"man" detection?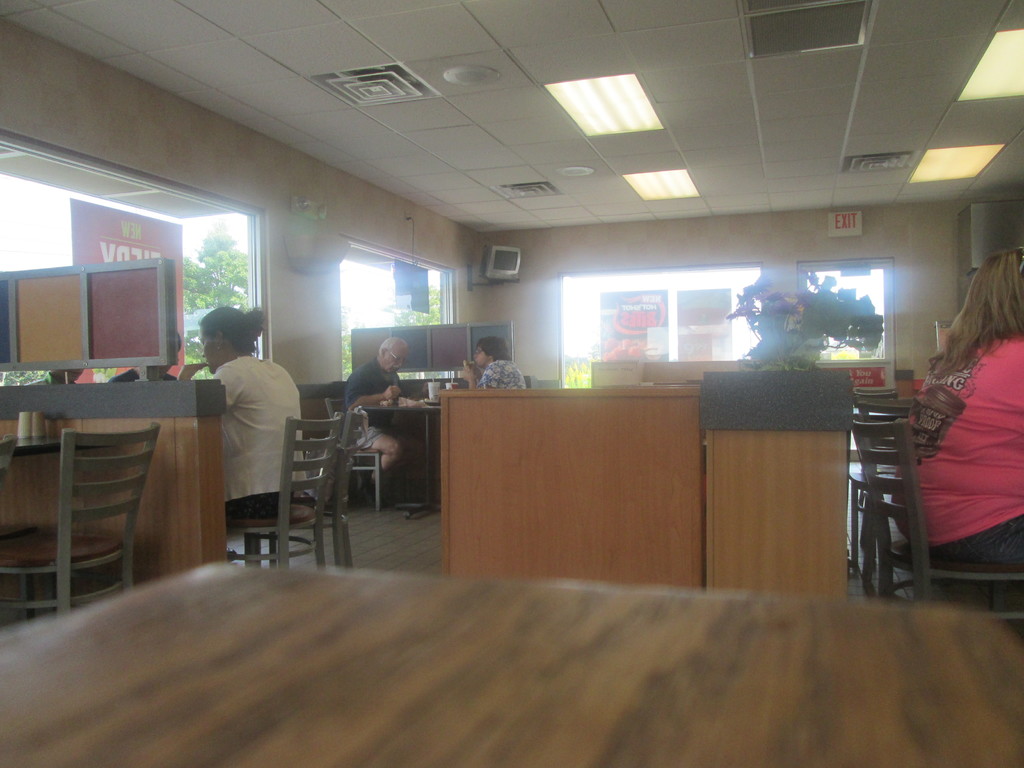
[460,337,527,390]
